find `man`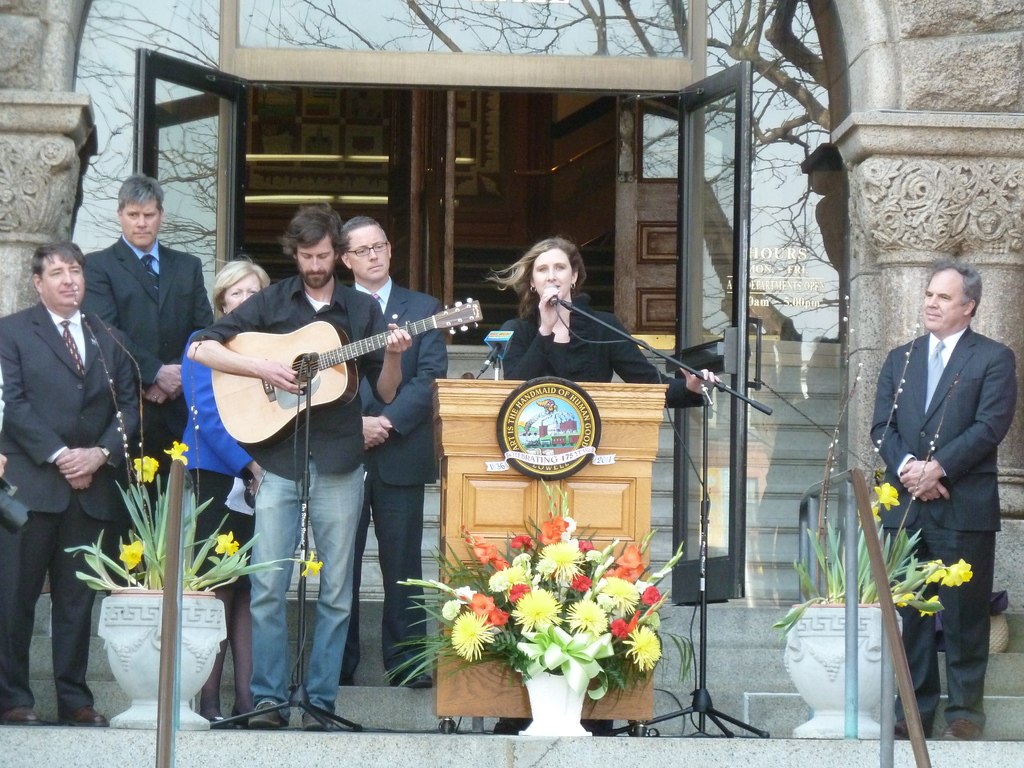
left=10, top=211, right=140, bottom=735
